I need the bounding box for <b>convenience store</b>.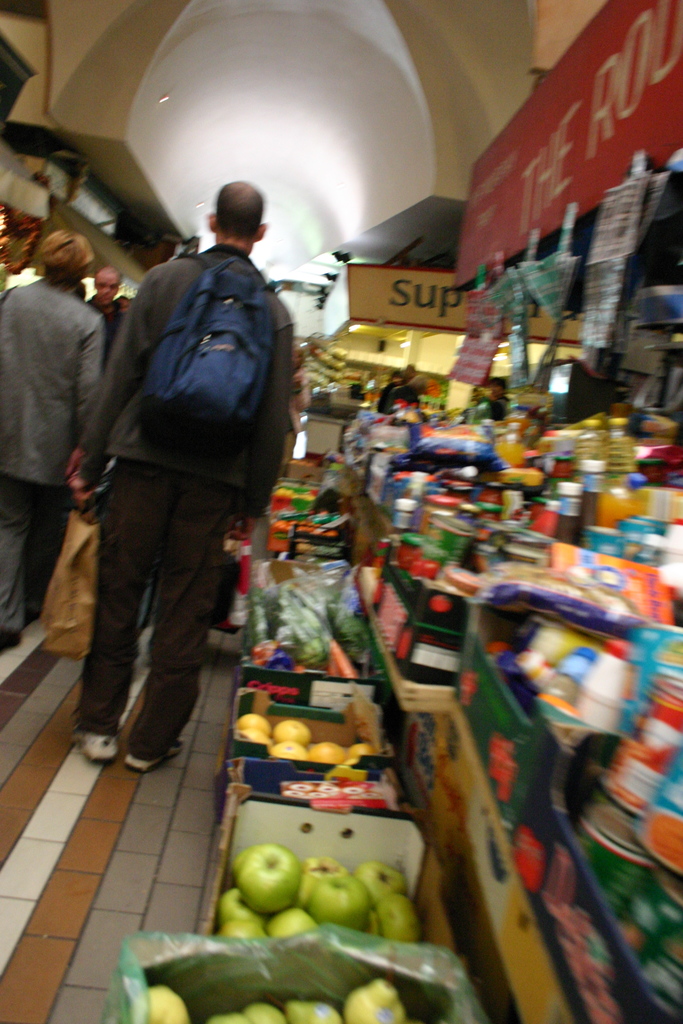
Here it is: region(107, 15, 677, 971).
